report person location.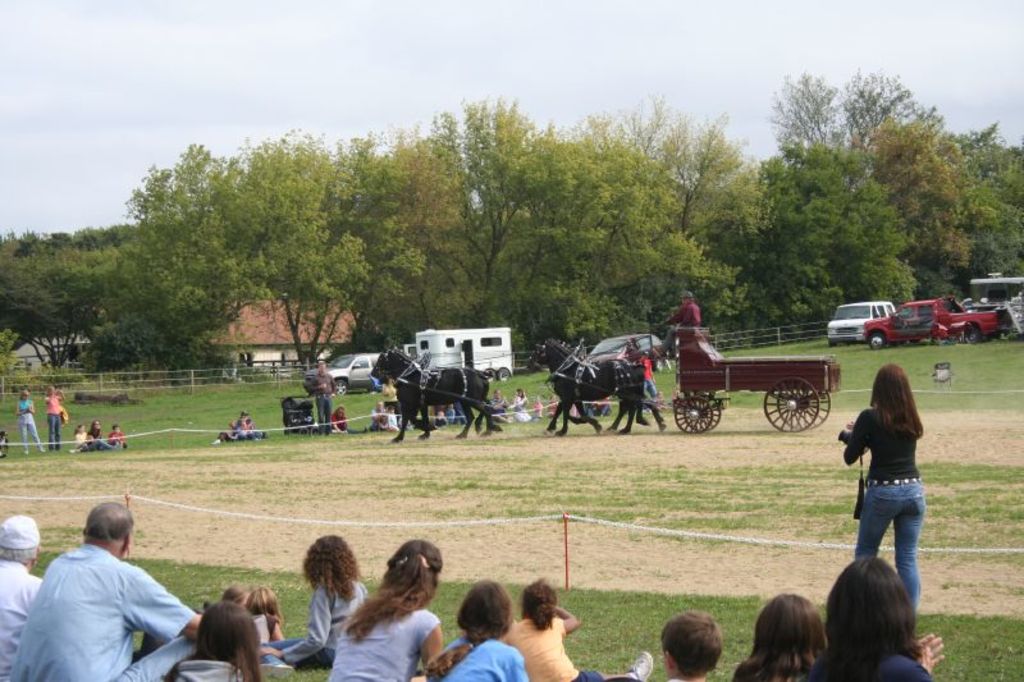
Report: {"x1": 13, "y1": 392, "x2": 50, "y2": 456}.
